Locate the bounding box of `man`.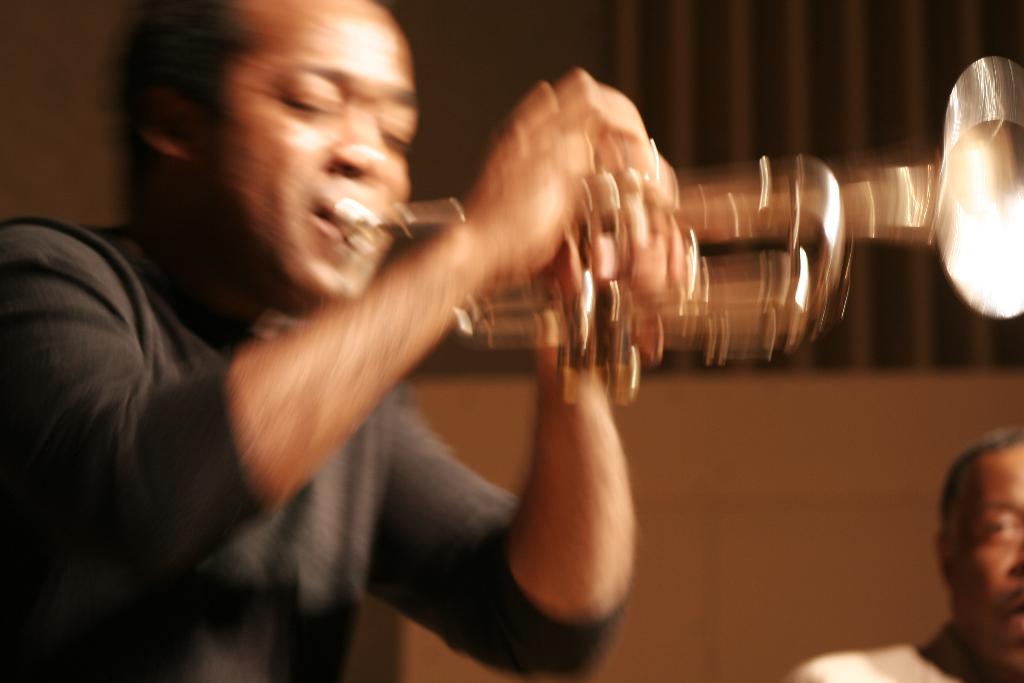
Bounding box: Rect(67, 10, 801, 661).
